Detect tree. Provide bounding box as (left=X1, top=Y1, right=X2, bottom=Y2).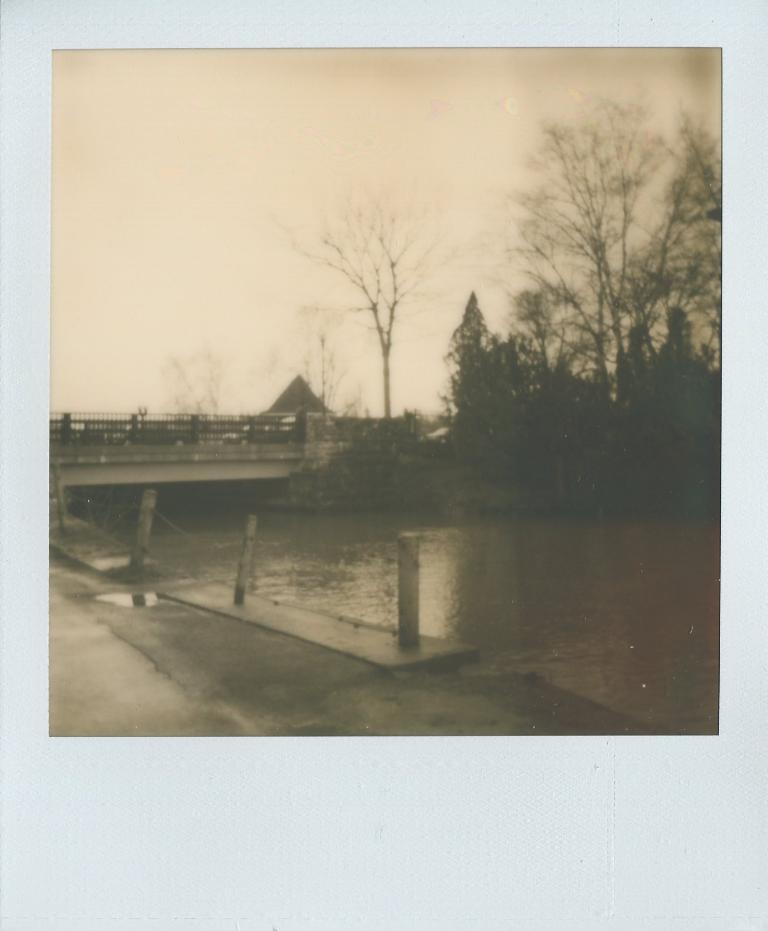
(left=280, top=172, right=432, bottom=471).
